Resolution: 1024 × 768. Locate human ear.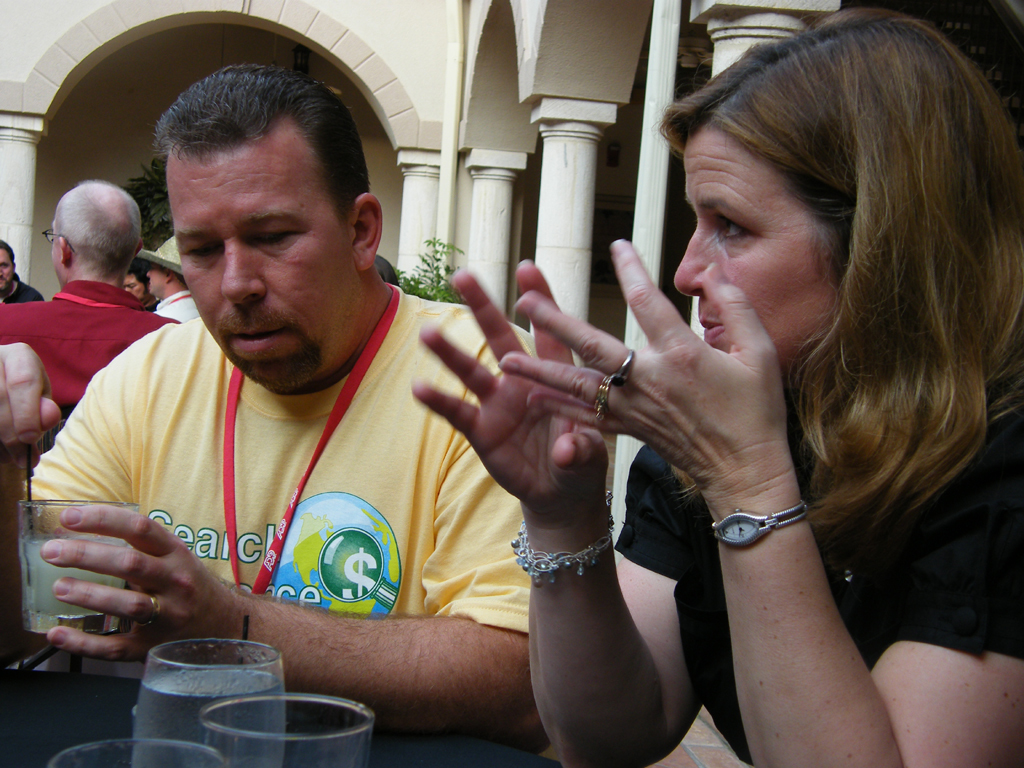
detection(60, 236, 72, 264).
